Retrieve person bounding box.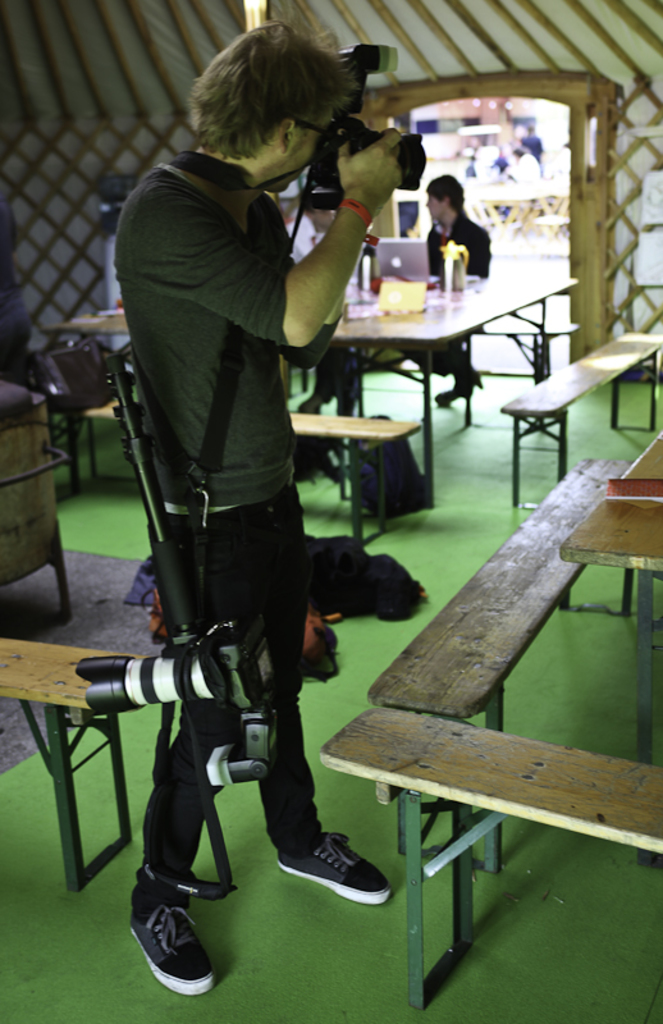
Bounding box: bbox=(279, 189, 378, 426).
